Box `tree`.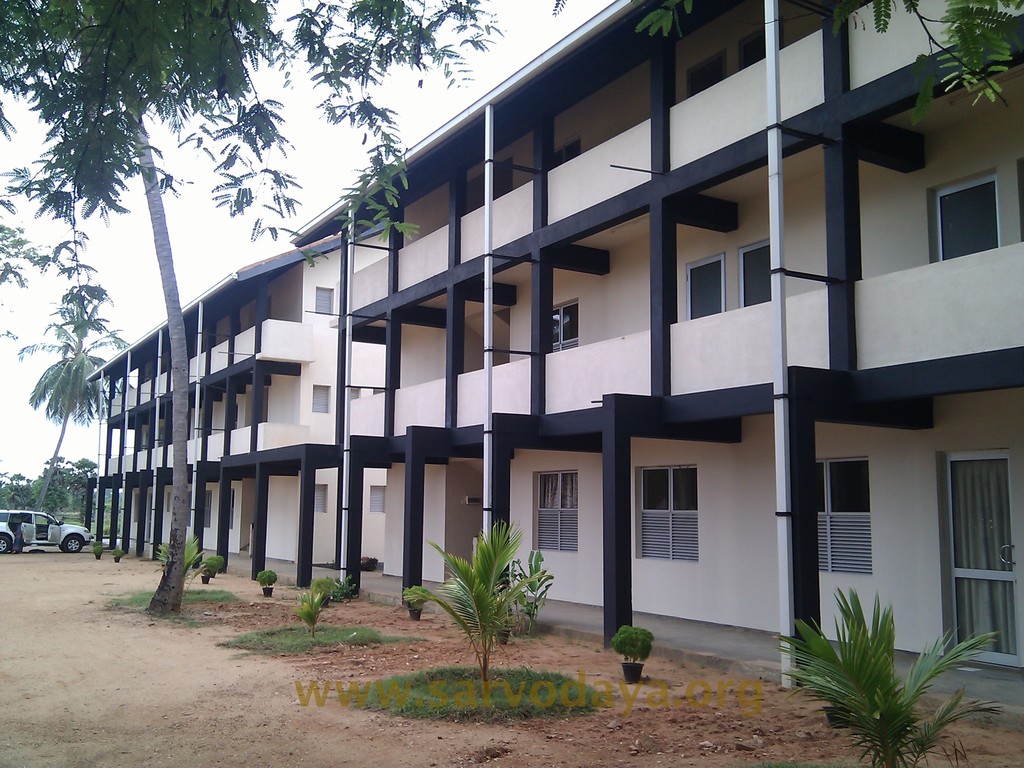
(left=0, top=0, right=297, bottom=622).
